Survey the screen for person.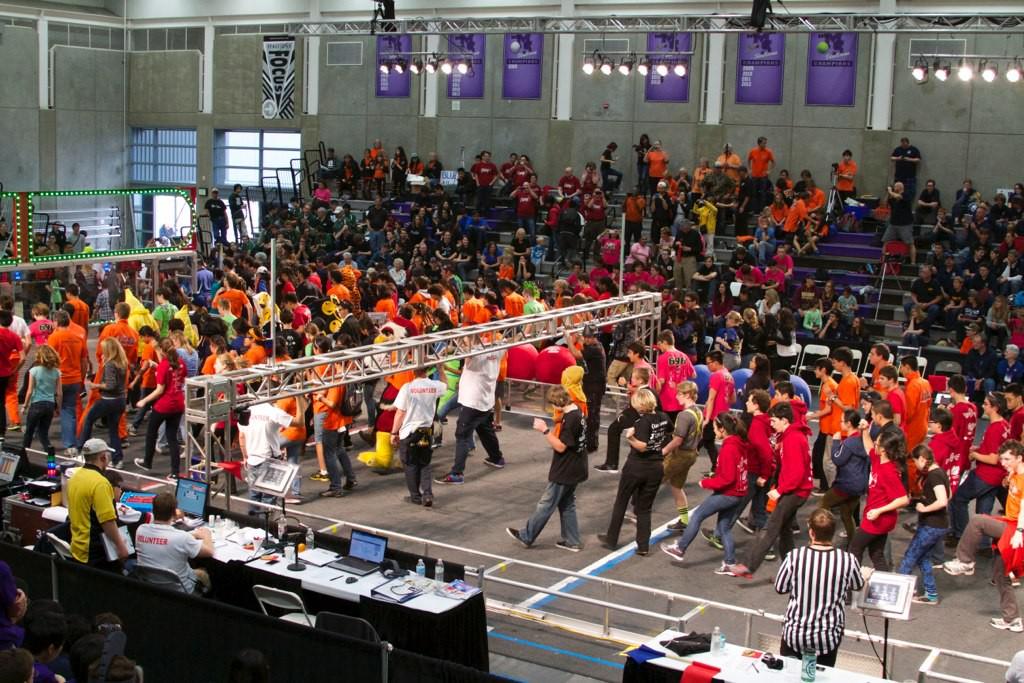
Survey found: [left=505, top=385, right=588, bottom=551].
